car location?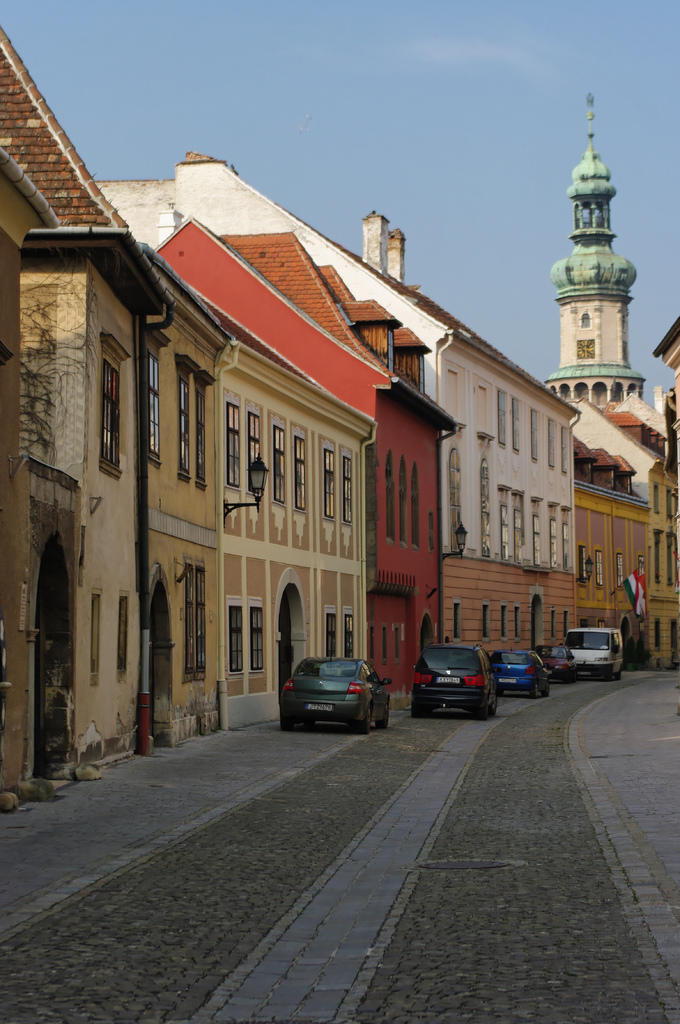
535:641:574:676
